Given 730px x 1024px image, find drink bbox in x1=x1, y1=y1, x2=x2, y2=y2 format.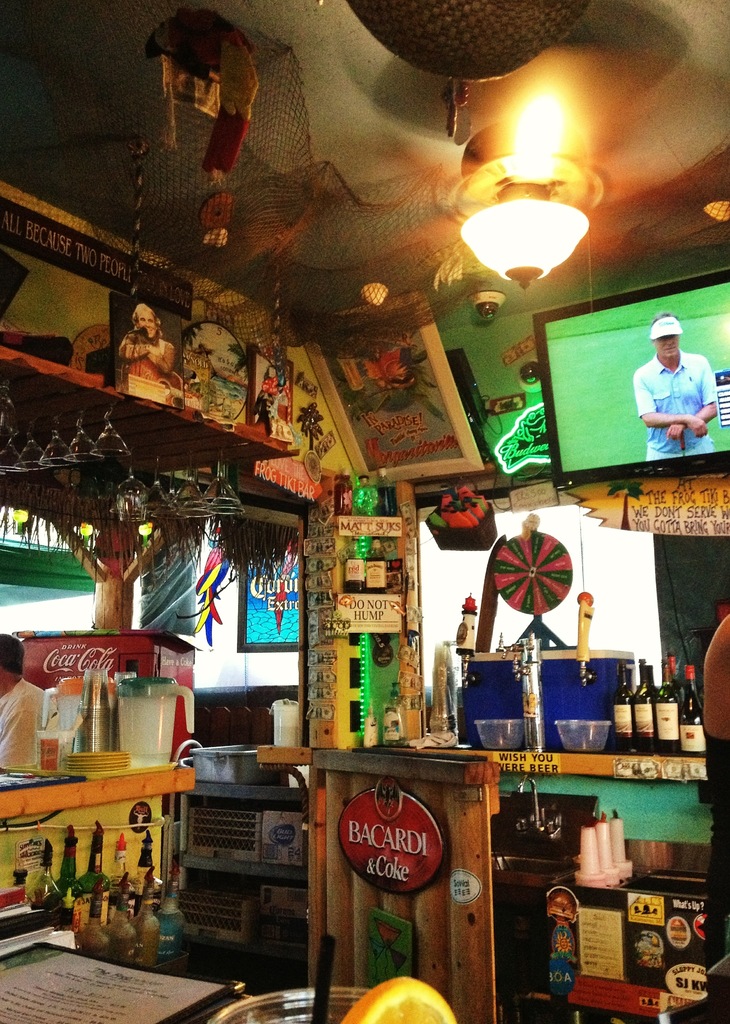
x1=377, y1=484, x2=395, y2=515.
